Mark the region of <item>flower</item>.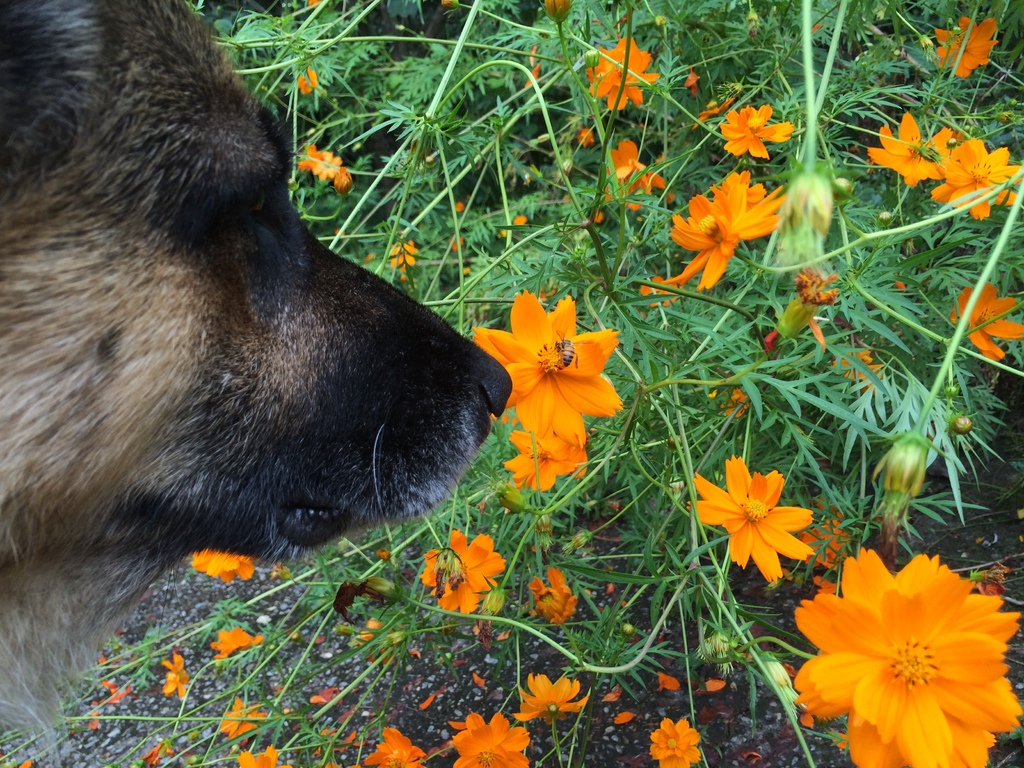
Region: (451,710,530,767).
